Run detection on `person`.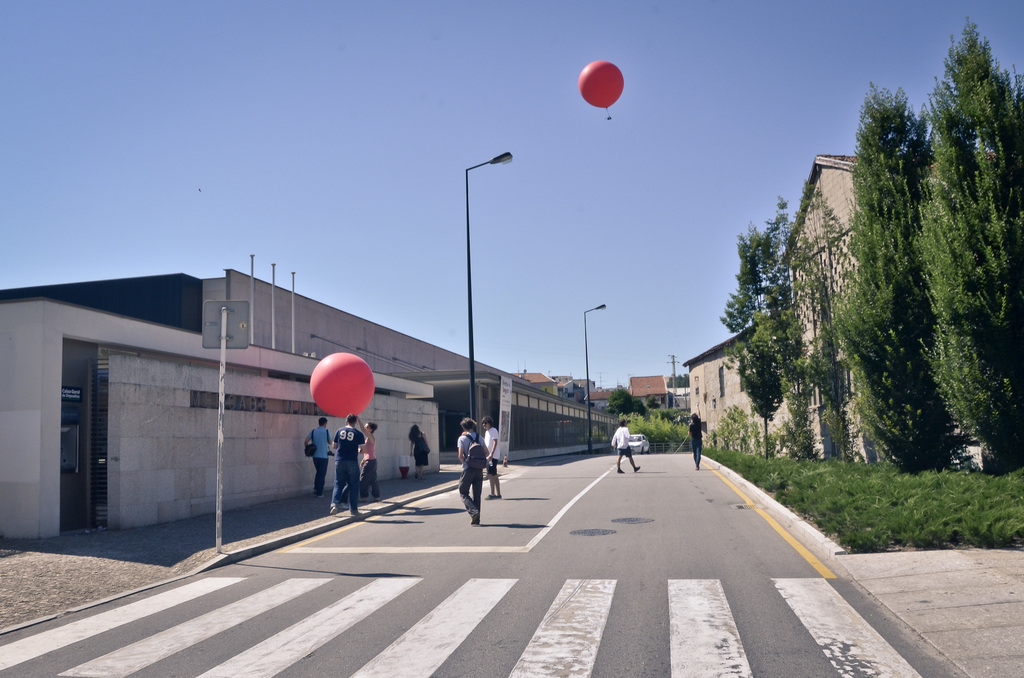
Result: [x1=682, y1=408, x2=711, y2=480].
